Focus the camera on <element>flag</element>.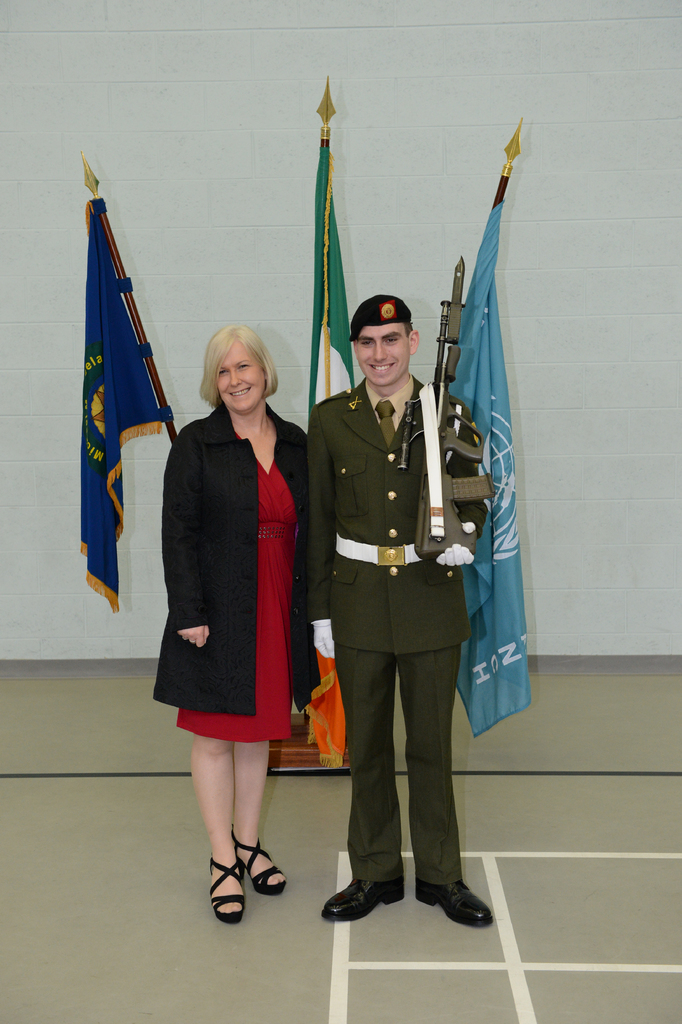
Focus region: bbox=(428, 161, 510, 736).
